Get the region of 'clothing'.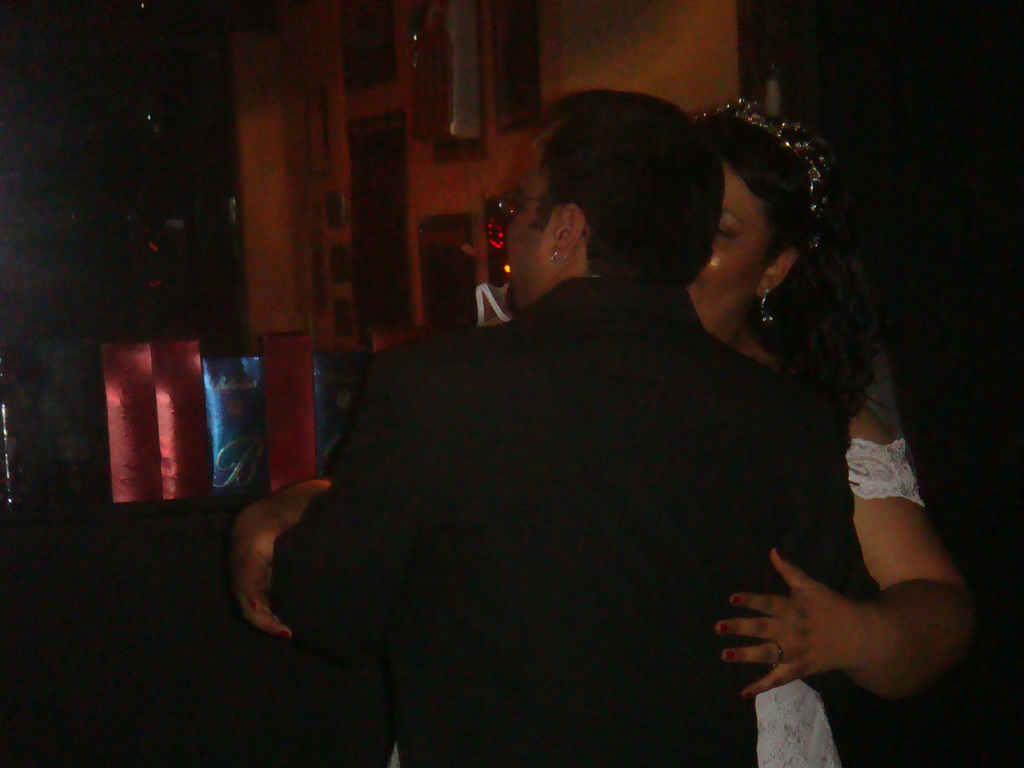
bbox=(755, 430, 931, 767).
